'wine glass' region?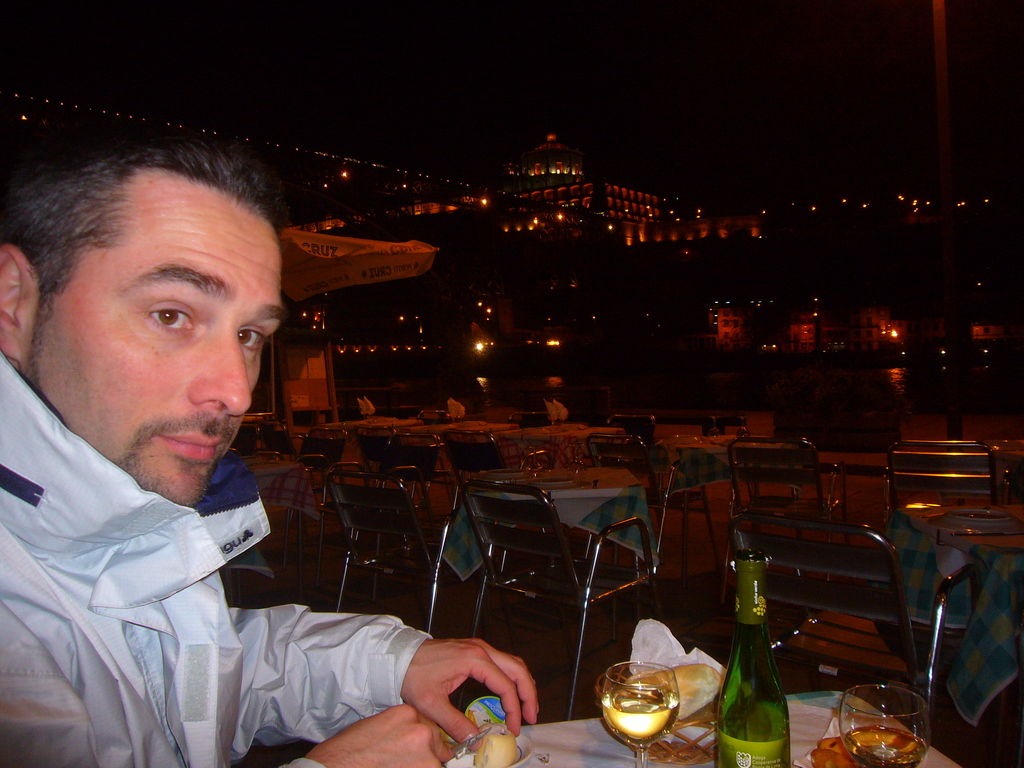
rect(838, 683, 924, 767)
